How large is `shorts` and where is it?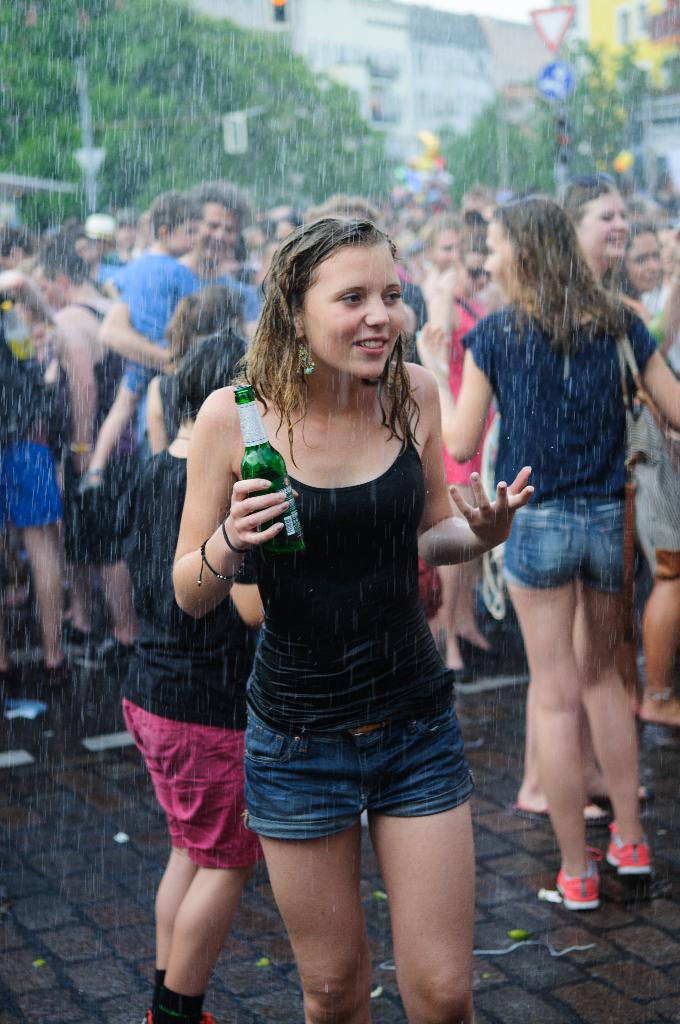
Bounding box: 75,422,127,568.
